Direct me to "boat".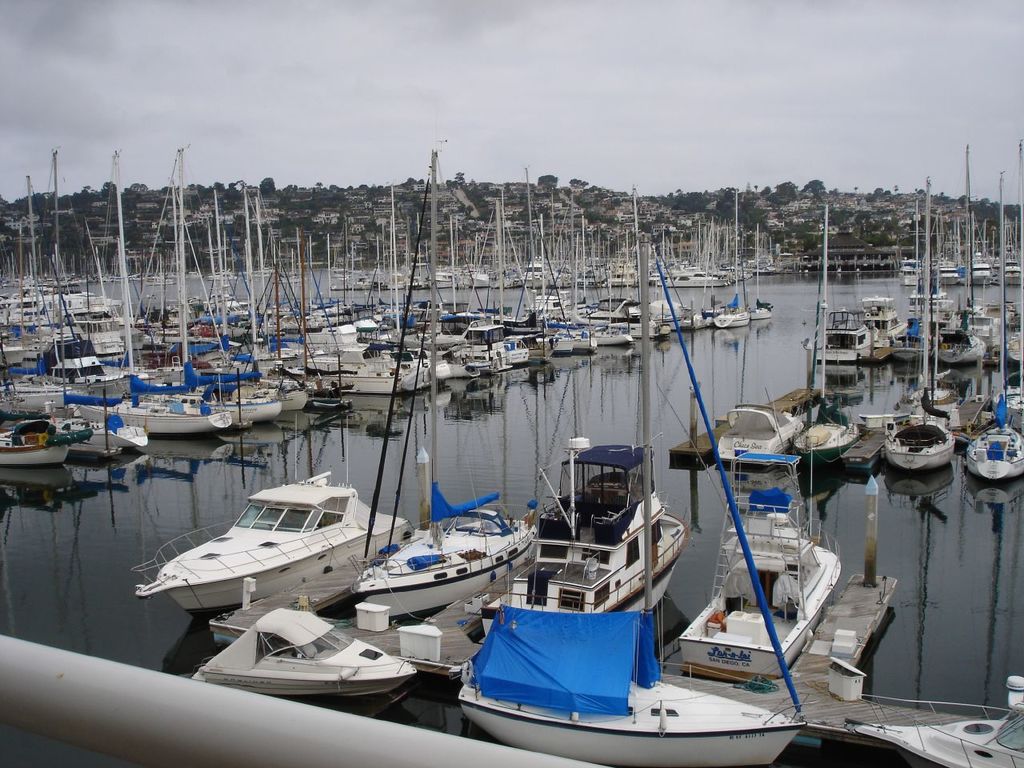
Direction: locate(0, 418, 94, 466).
